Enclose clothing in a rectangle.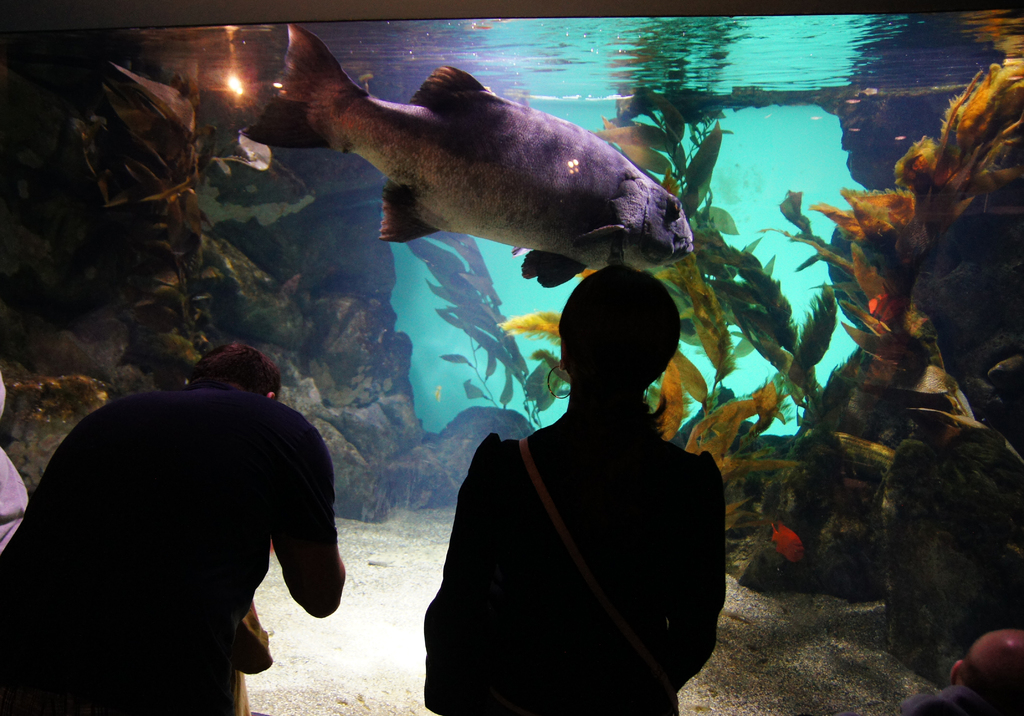
(424,304,733,714).
